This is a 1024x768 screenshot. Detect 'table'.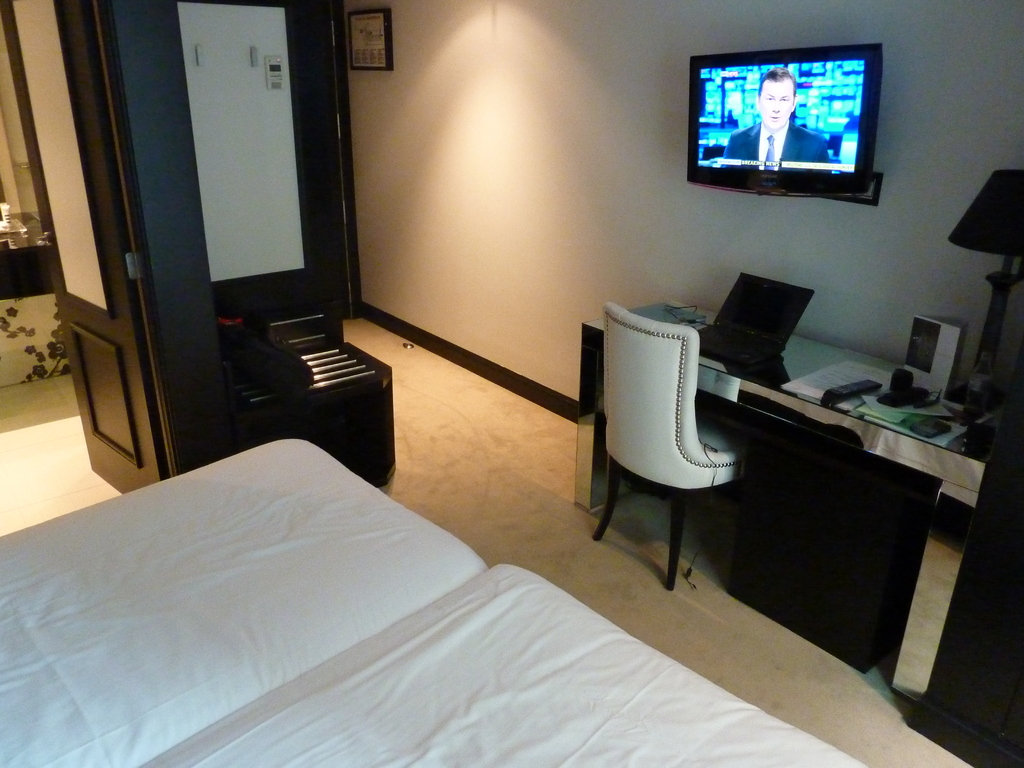
crop(616, 303, 970, 700).
